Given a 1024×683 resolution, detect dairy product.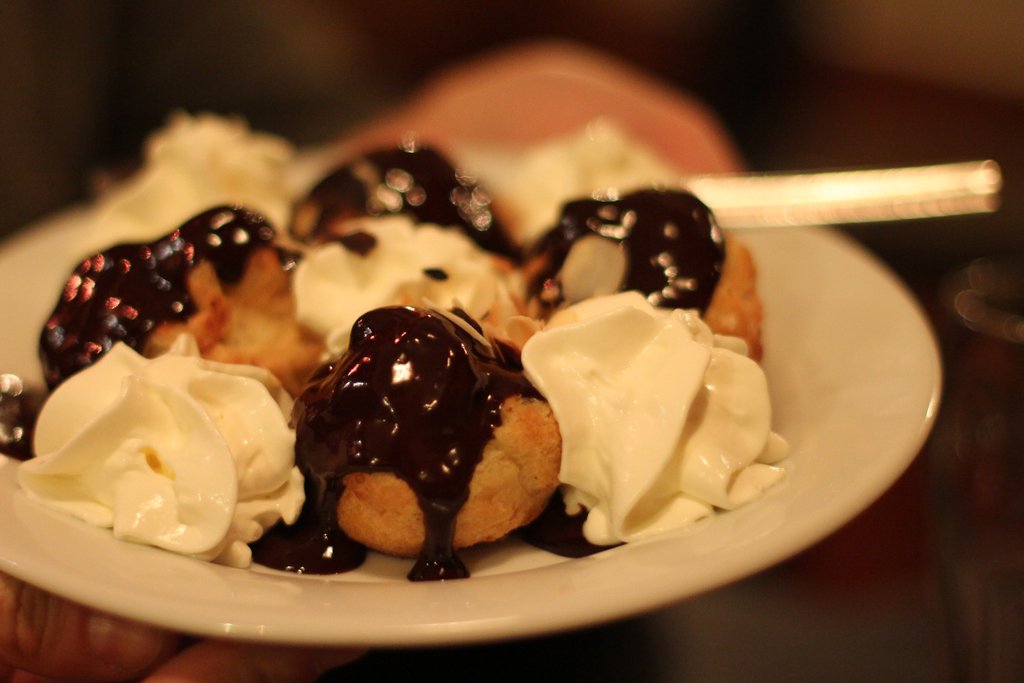
34 340 279 588.
